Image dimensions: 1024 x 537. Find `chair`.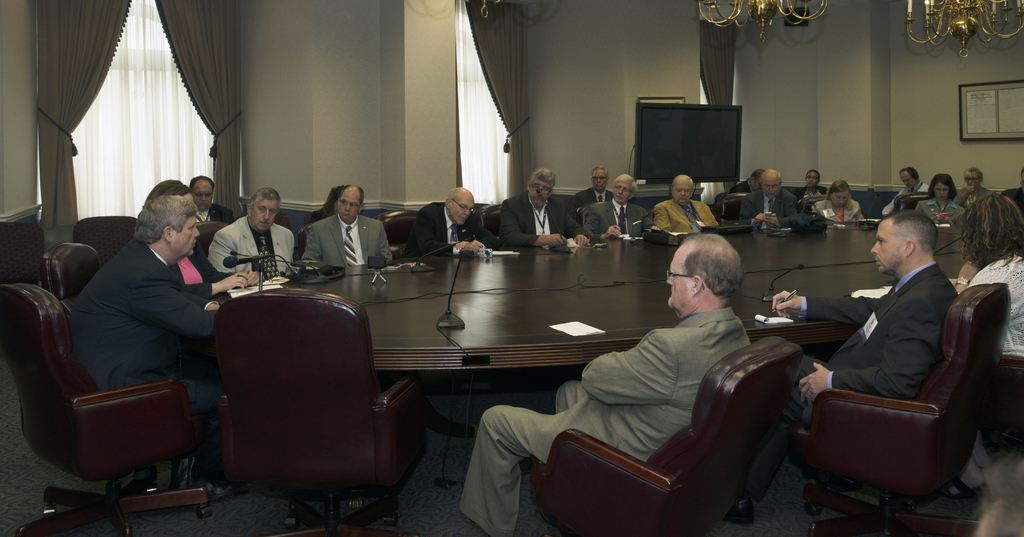
[73,214,139,261].
